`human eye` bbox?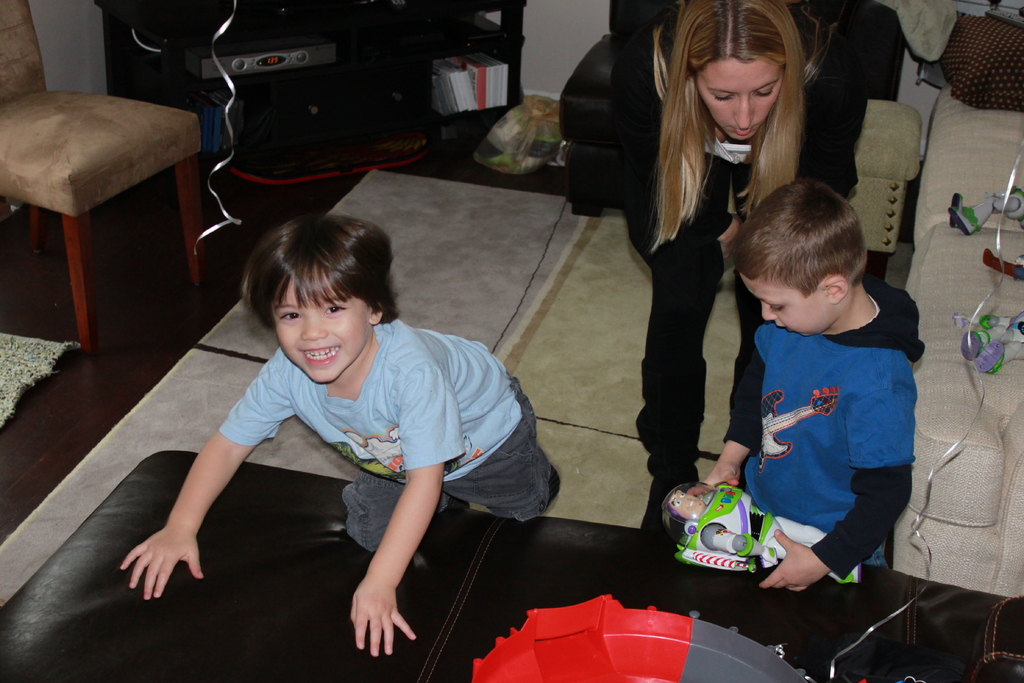
[left=709, top=92, right=732, bottom=106]
